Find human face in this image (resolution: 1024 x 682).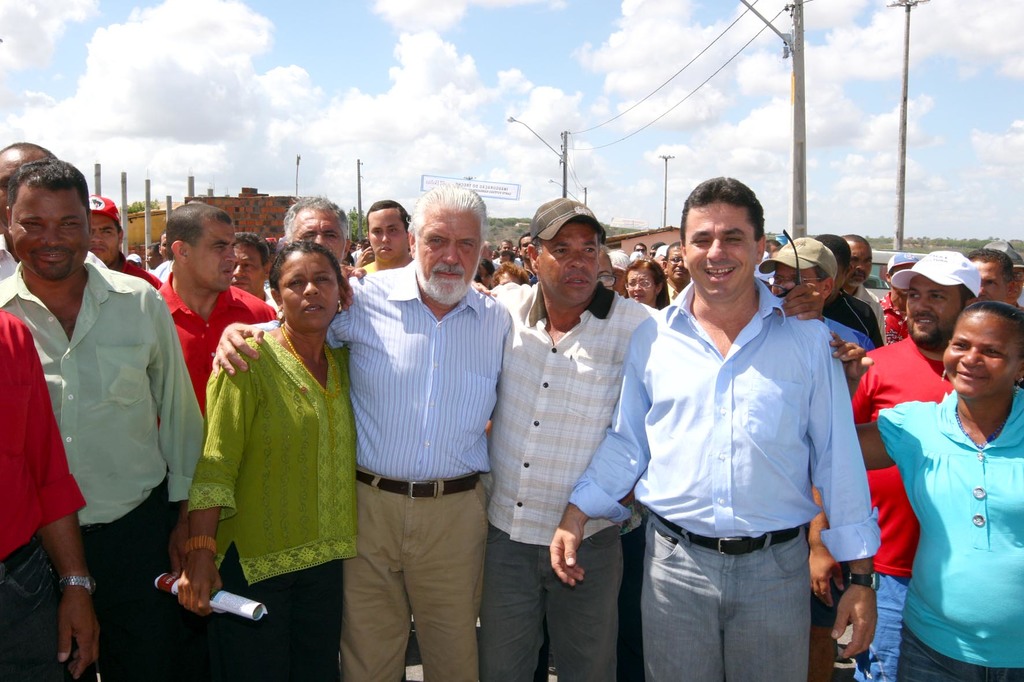
bbox=(220, 235, 270, 295).
